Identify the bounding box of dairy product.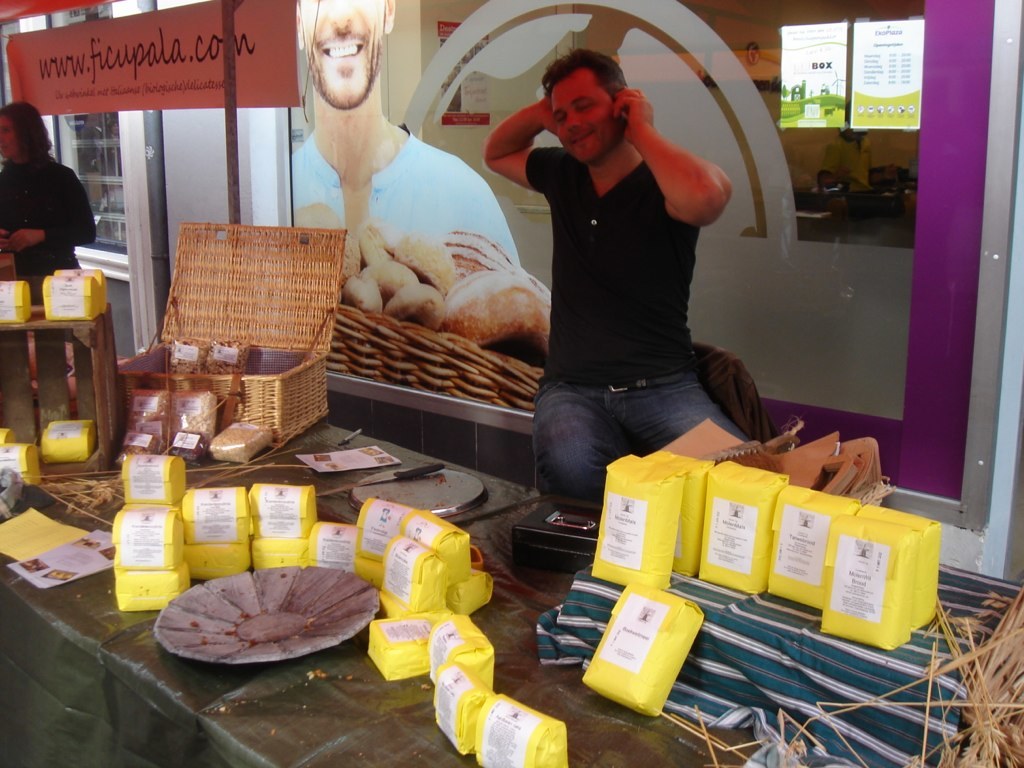
424,663,486,760.
